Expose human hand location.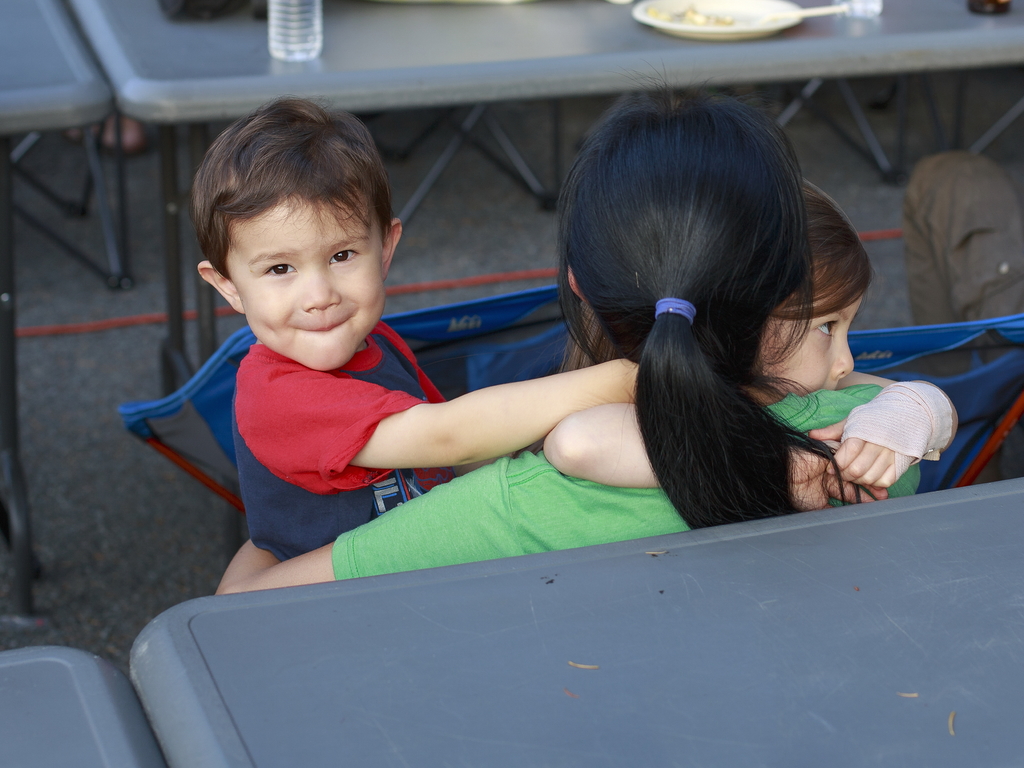
Exposed at l=789, t=445, r=877, b=512.
